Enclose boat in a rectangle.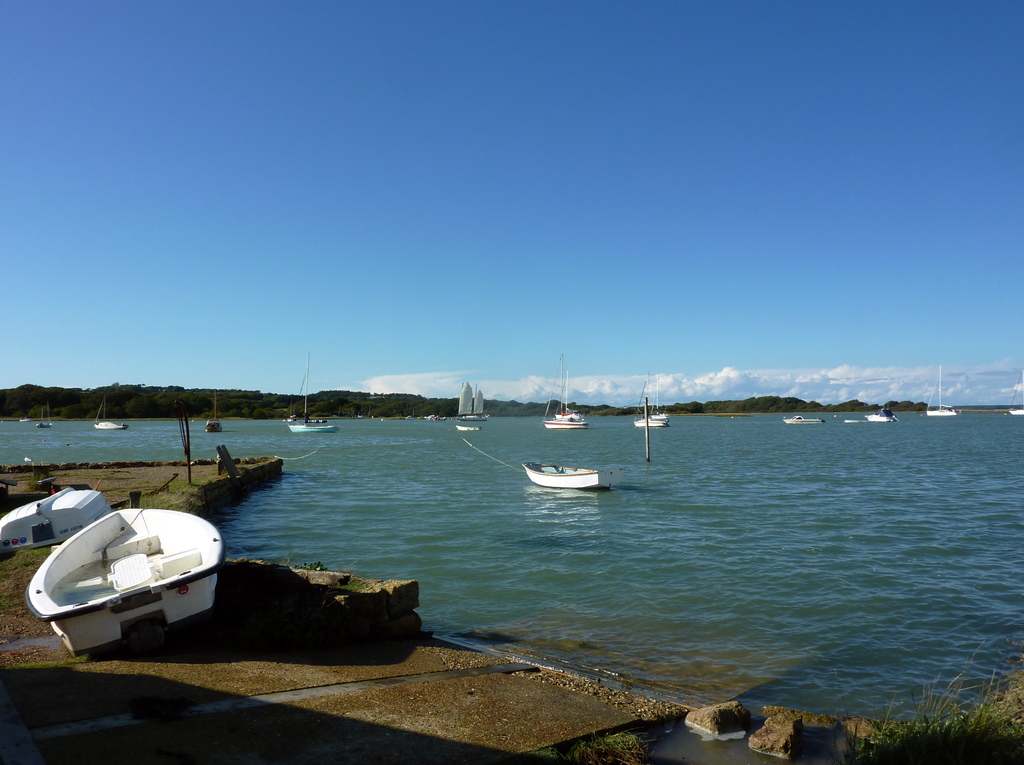
[84, 391, 126, 430].
